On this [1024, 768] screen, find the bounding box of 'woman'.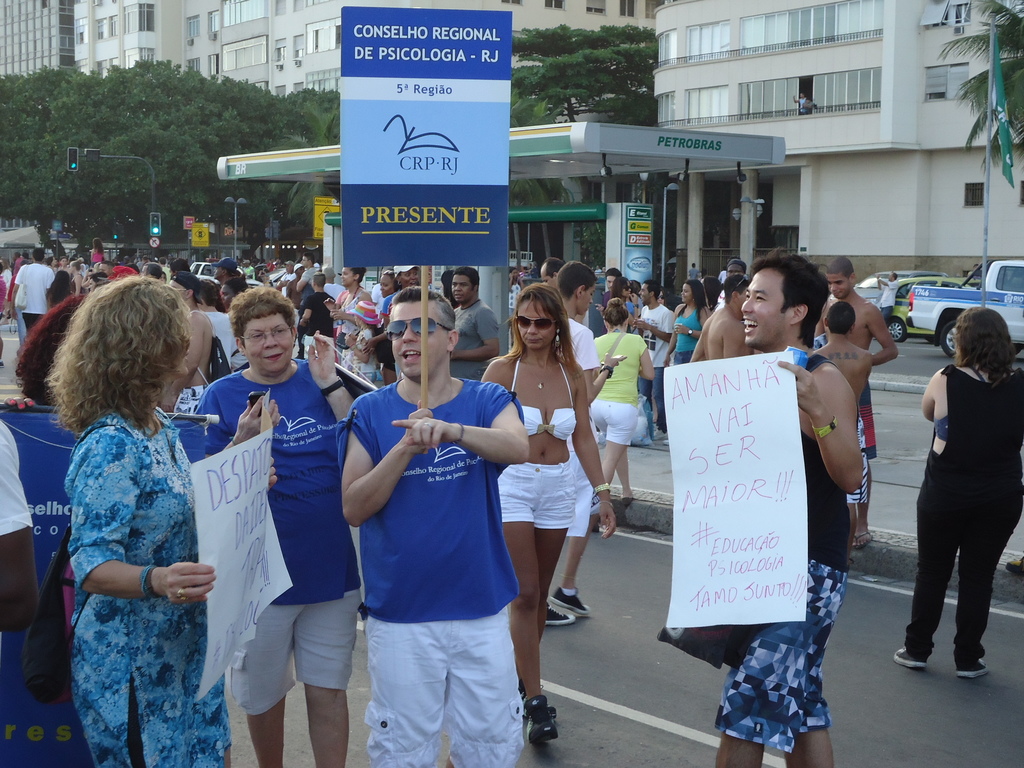
Bounding box: {"left": 506, "top": 266, "right": 524, "bottom": 349}.
